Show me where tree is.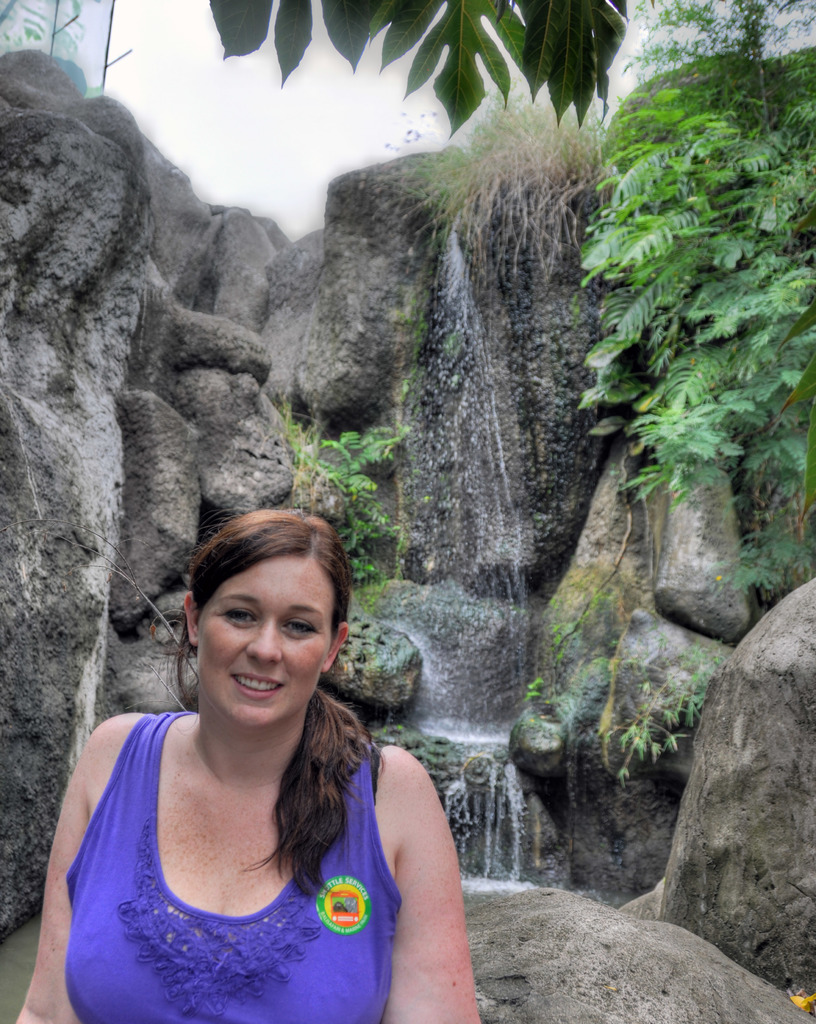
tree is at locate(197, 0, 641, 138).
